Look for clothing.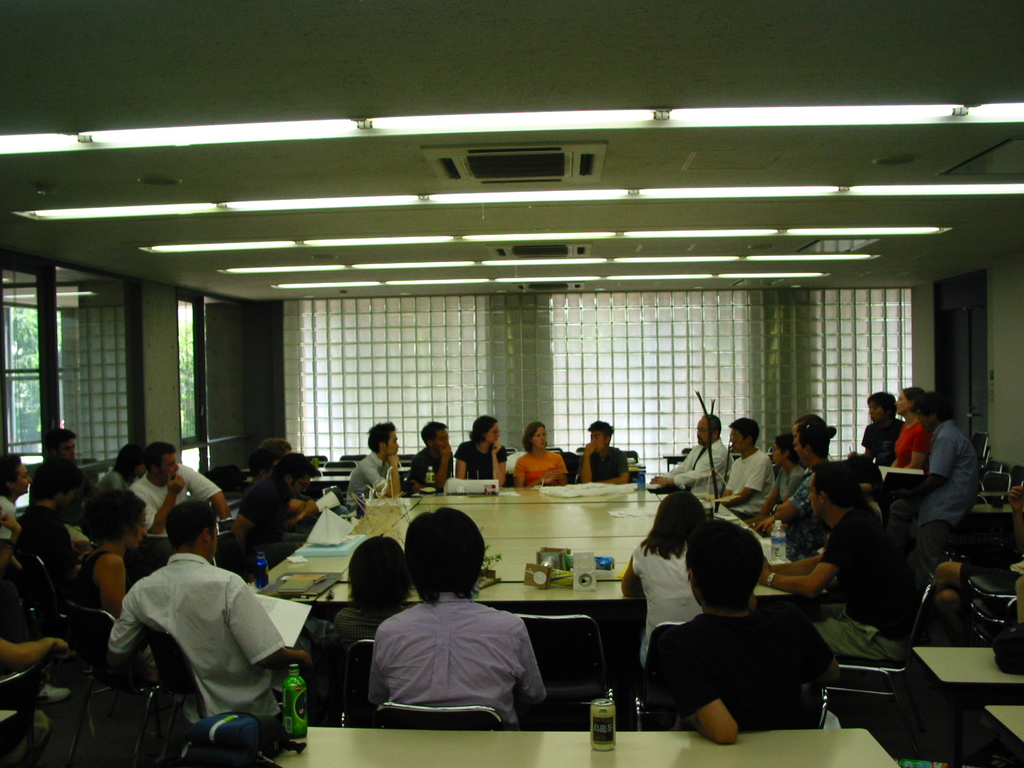
Found: bbox(27, 450, 86, 500).
